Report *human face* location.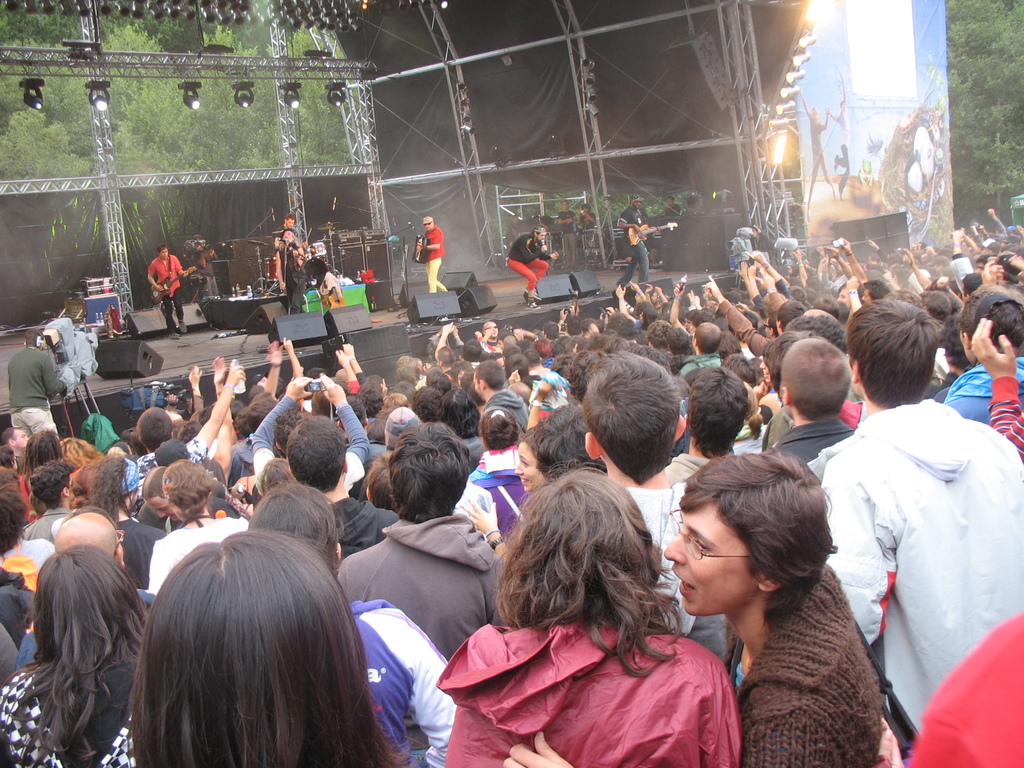
Report: (left=662, top=506, right=758, bottom=616).
